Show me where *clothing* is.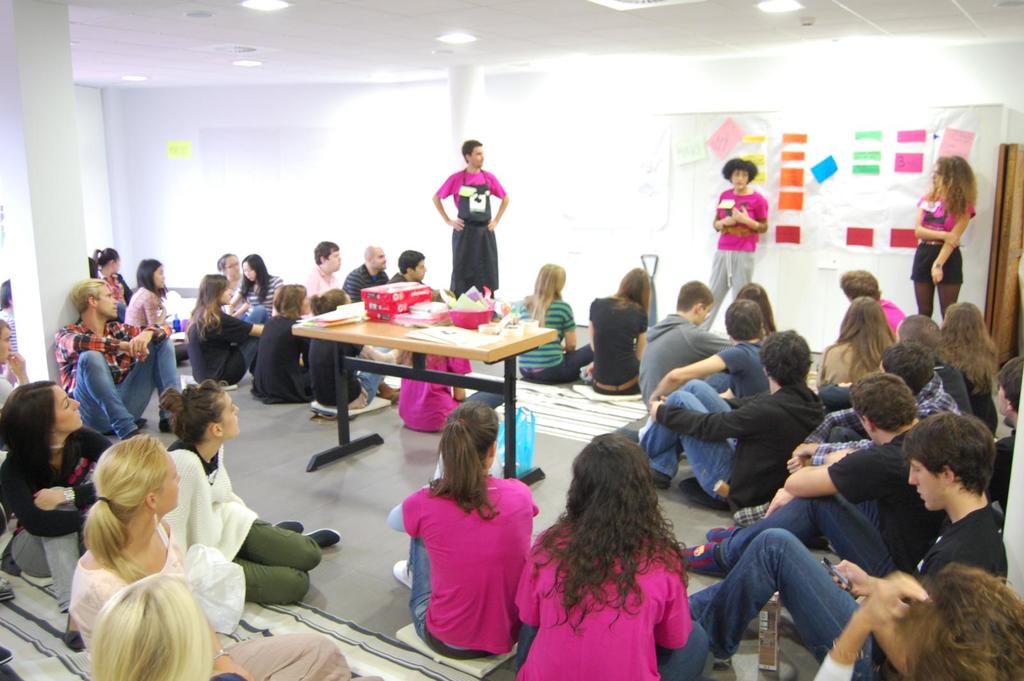
*clothing* is at bbox=(387, 266, 424, 287).
